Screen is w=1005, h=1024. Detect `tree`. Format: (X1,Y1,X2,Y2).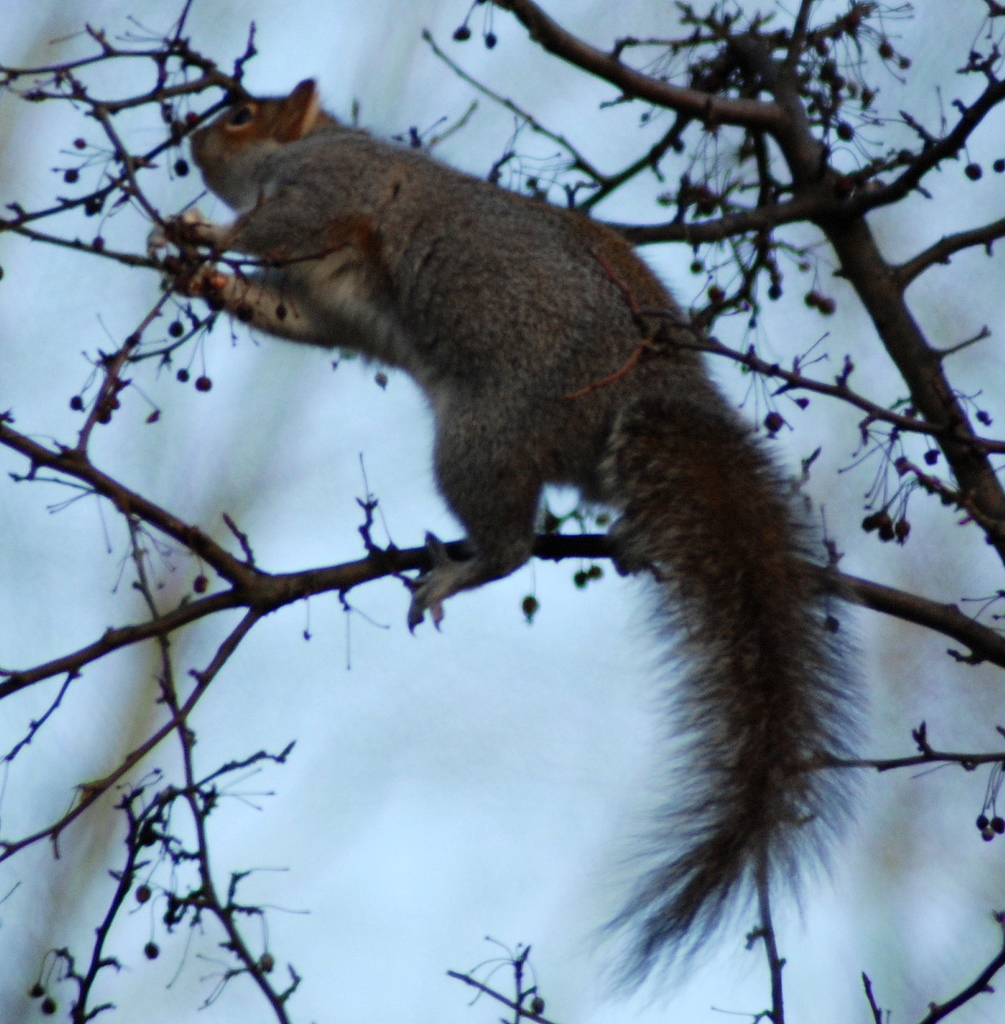
(0,0,1004,1023).
